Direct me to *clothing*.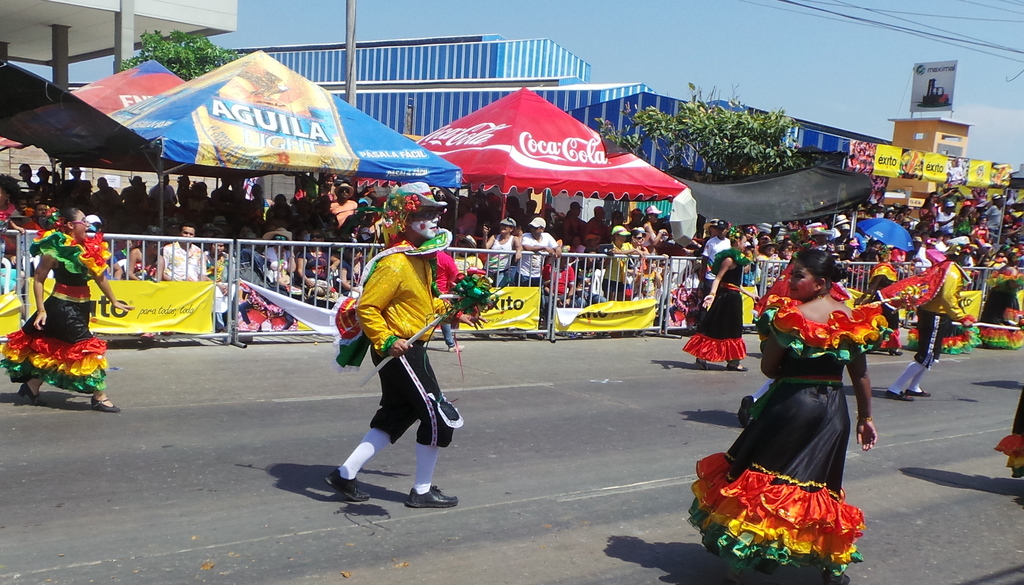
Direction: [499, 219, 521, 231].
